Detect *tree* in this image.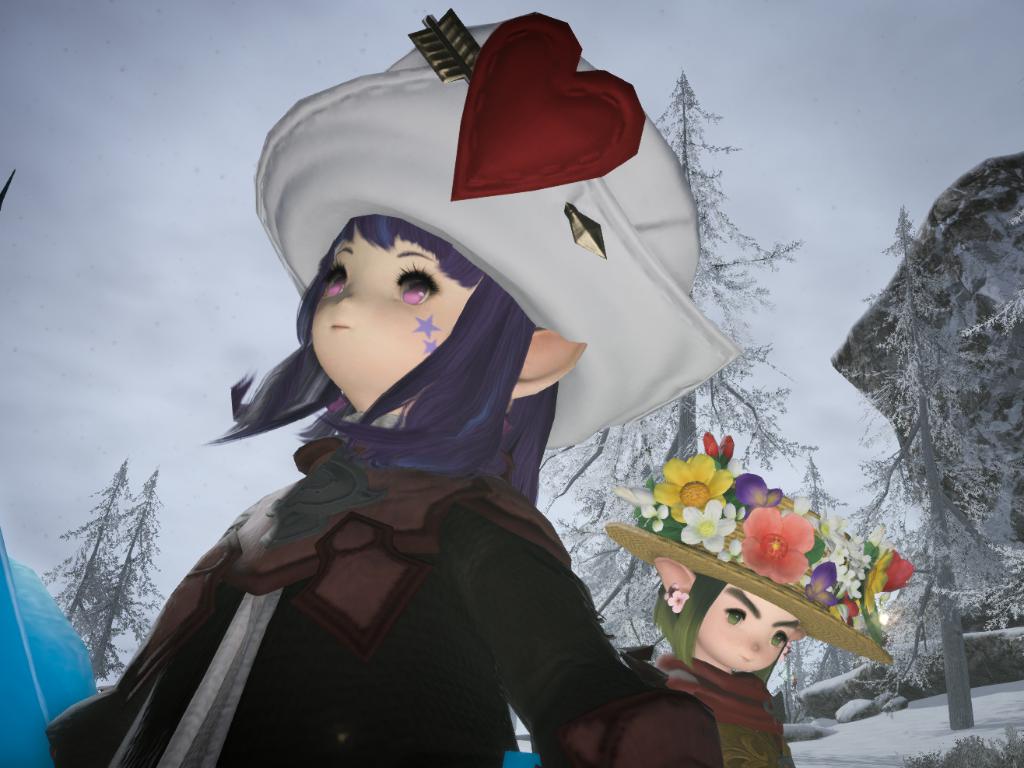
Detection: box(546, 64, 820, 732).
